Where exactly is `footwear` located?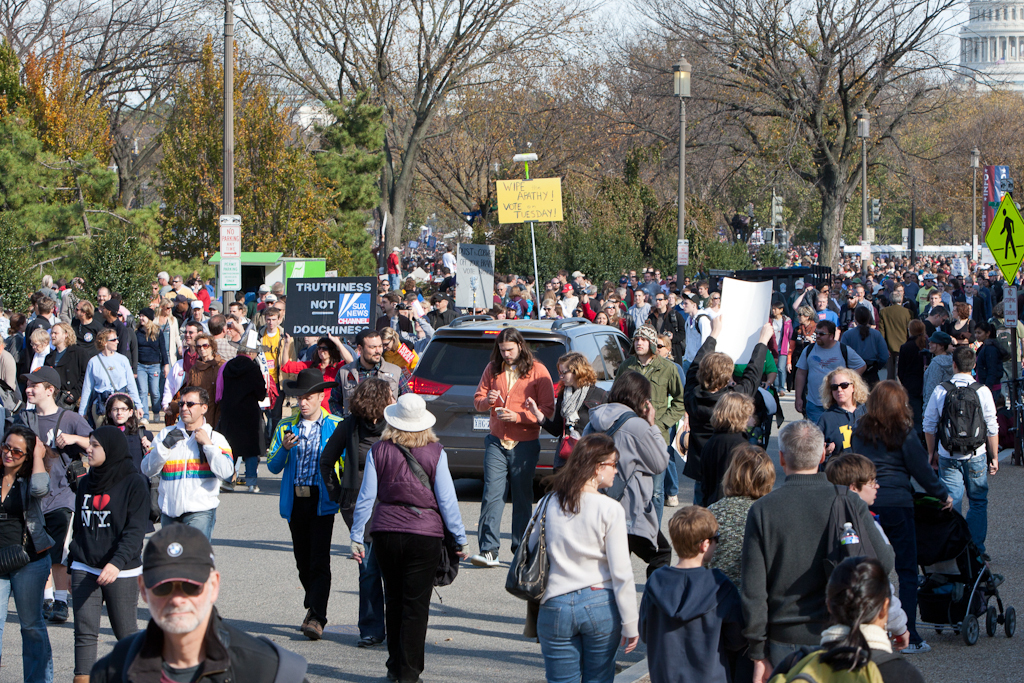
Its bounding box is rect(54, 598, 73, 623).
